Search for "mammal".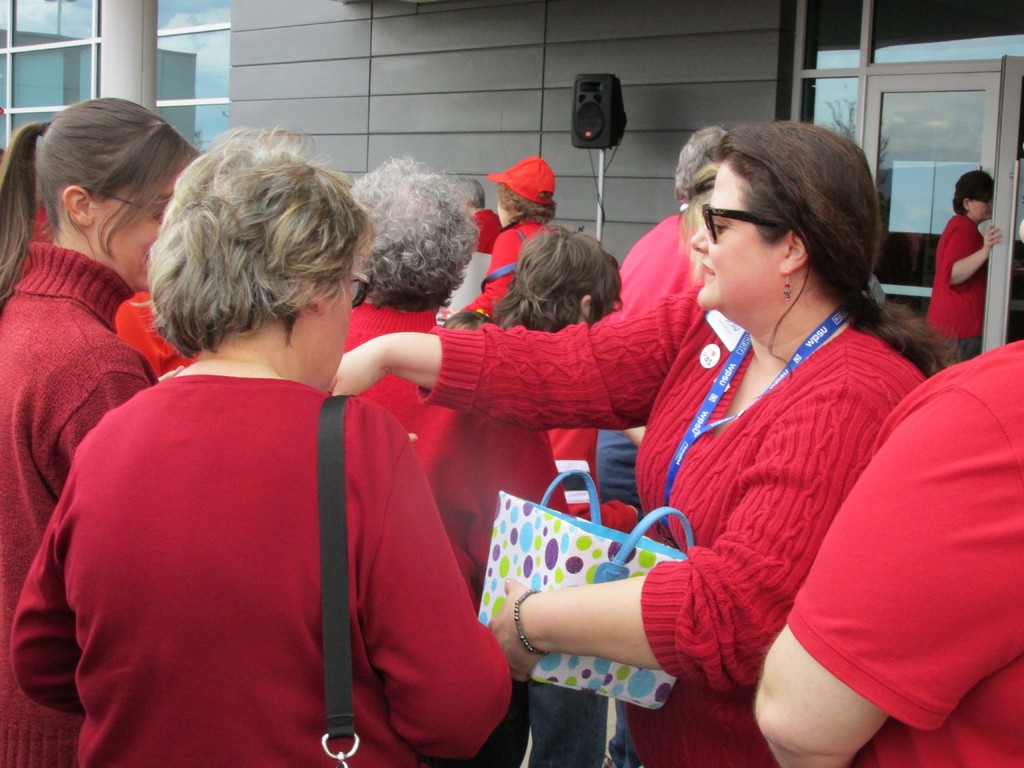
Found at left=0, top=95, right=197, bottom=767.
